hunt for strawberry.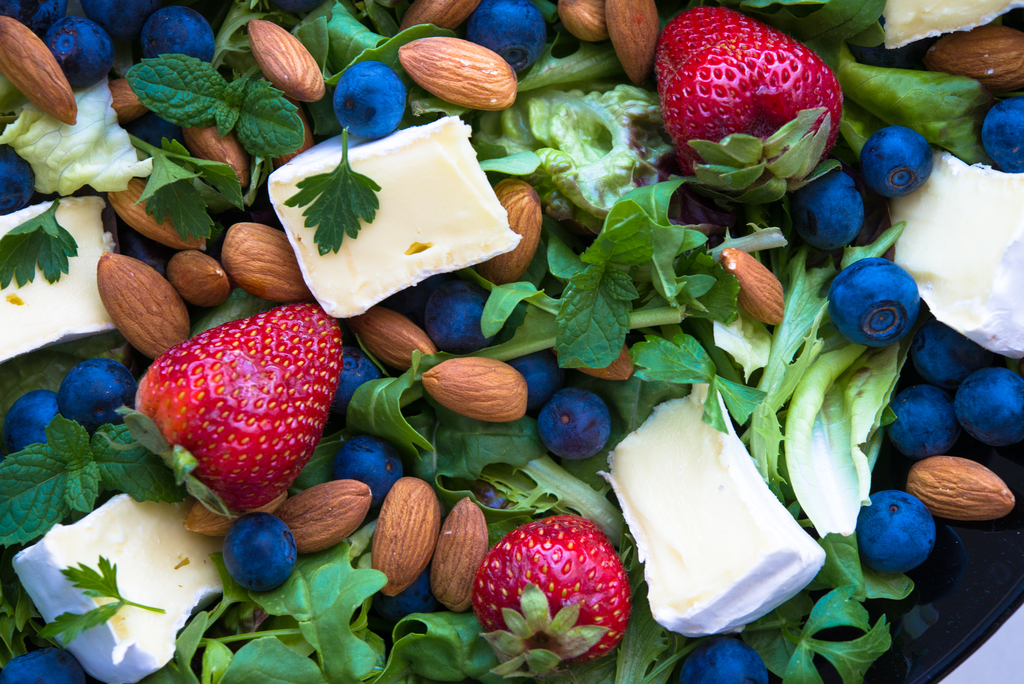
Hunted down at locate(145, 314, 333, 510).
